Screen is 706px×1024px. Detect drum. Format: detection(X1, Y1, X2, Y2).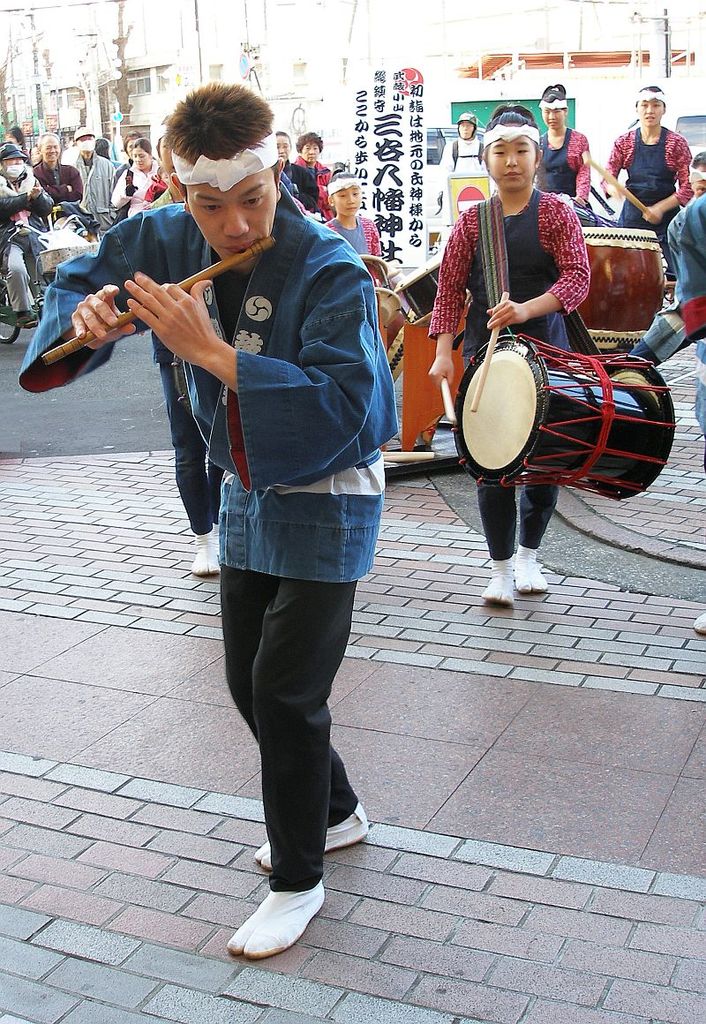
detection(391, 250, 440, 326).
